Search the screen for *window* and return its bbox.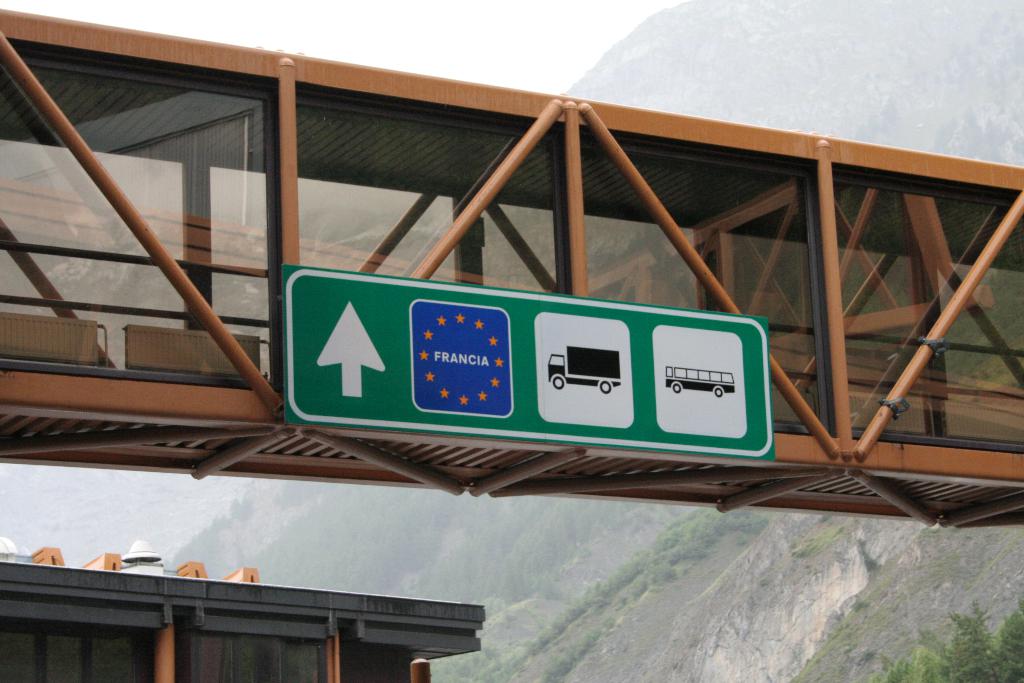
Found: Rect(0, 624, 152, 682).
